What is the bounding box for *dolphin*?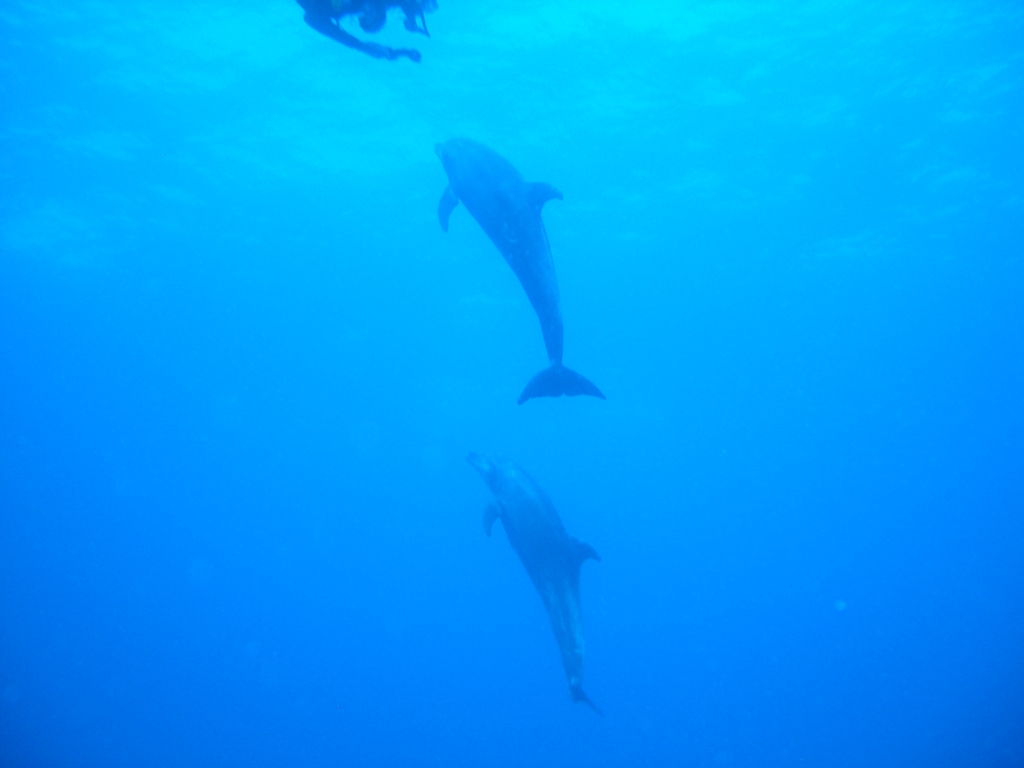
bbox(468, 449, 606, 721).
